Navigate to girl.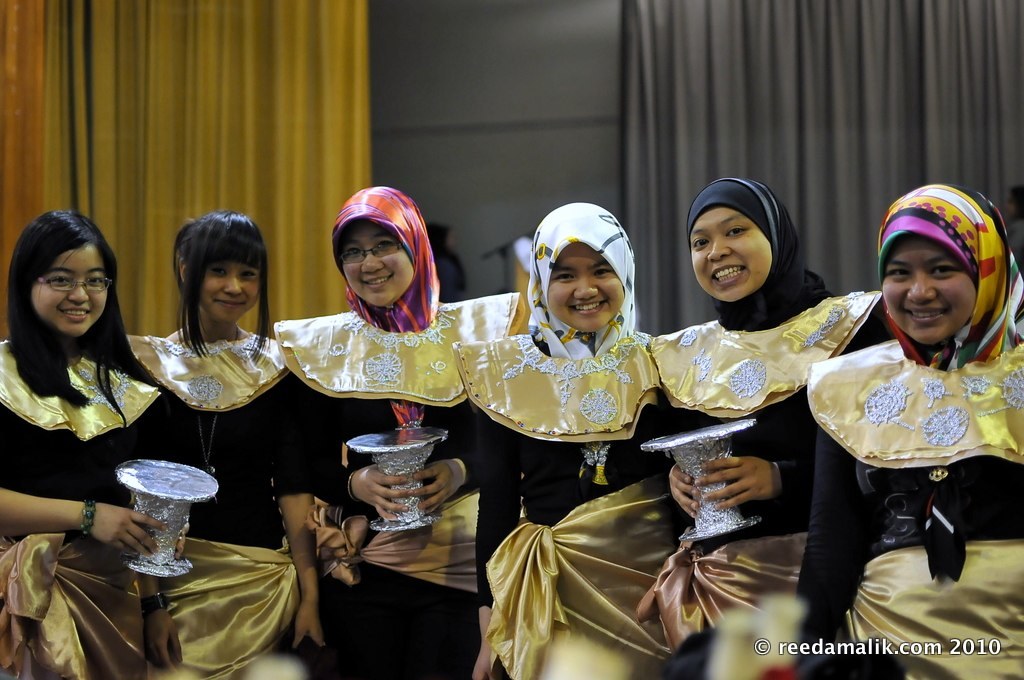
Navigation target: bbox=[272, 183, 527, 679].
